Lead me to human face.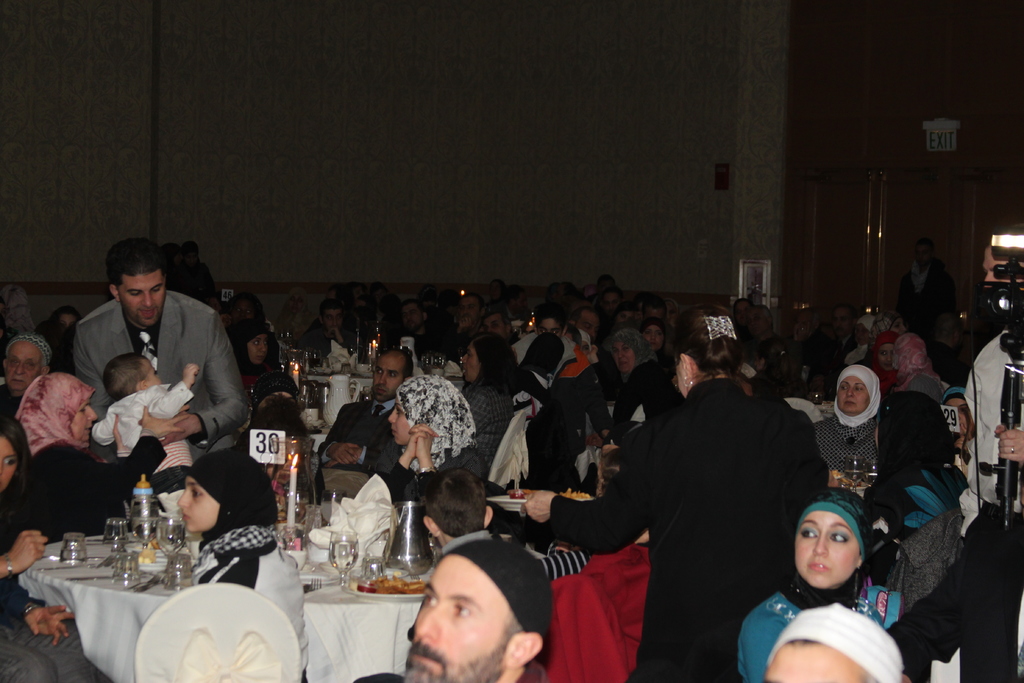
Lead to [left=5, top=346, right=42, bottom=392].
